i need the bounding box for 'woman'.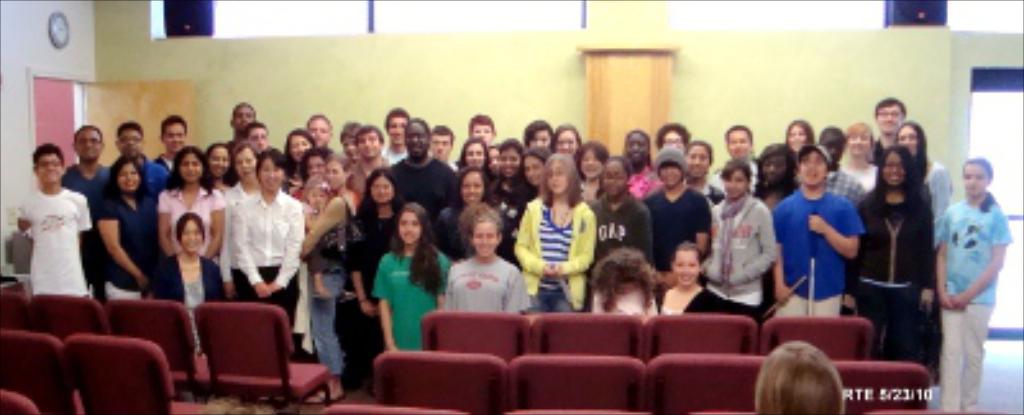
Here it is: <region>932, 159, 1011, 412</region>.
